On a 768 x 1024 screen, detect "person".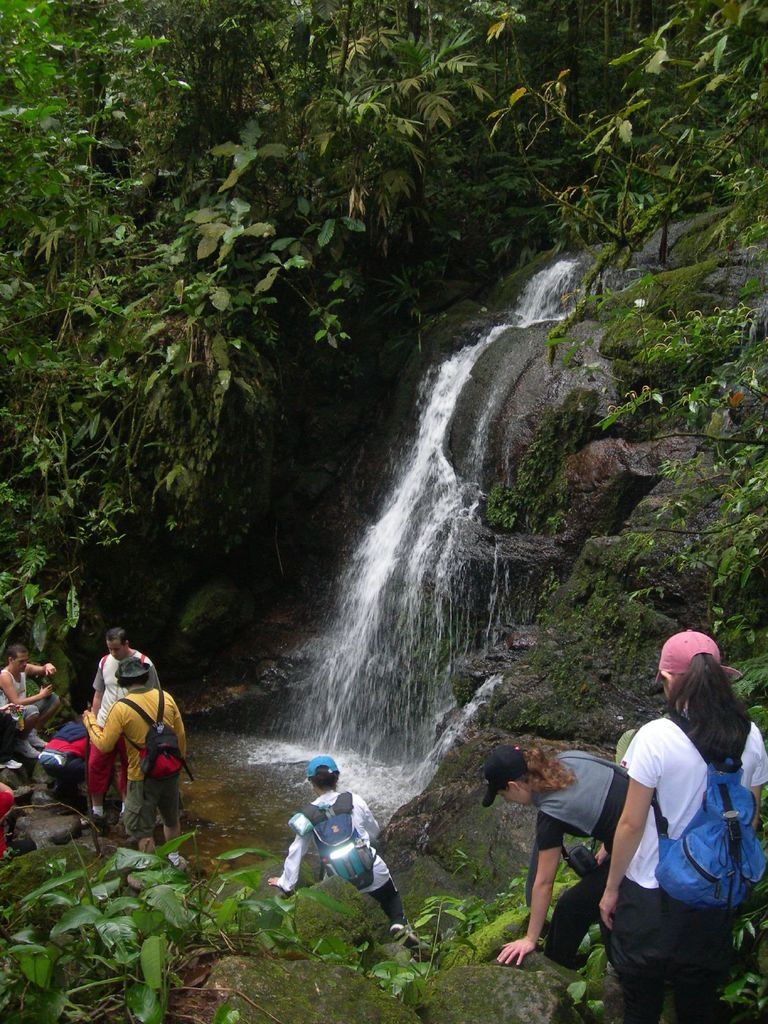
l=0, t=765, r=20, b=862.
